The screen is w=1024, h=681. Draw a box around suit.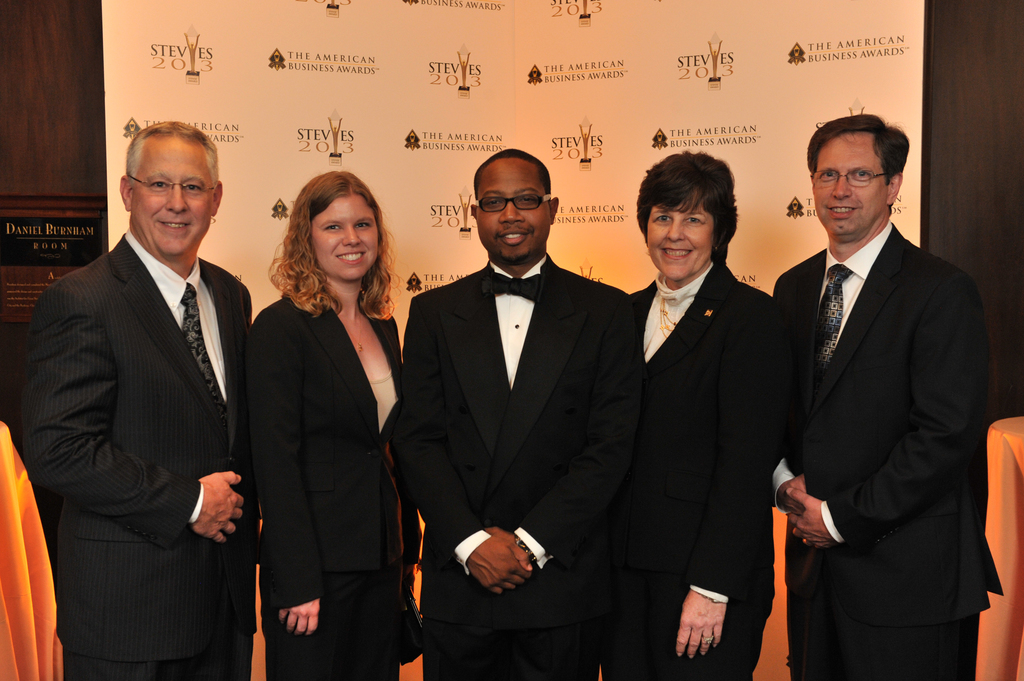
(x1=396, y1=255, x2=636, y2=679).
